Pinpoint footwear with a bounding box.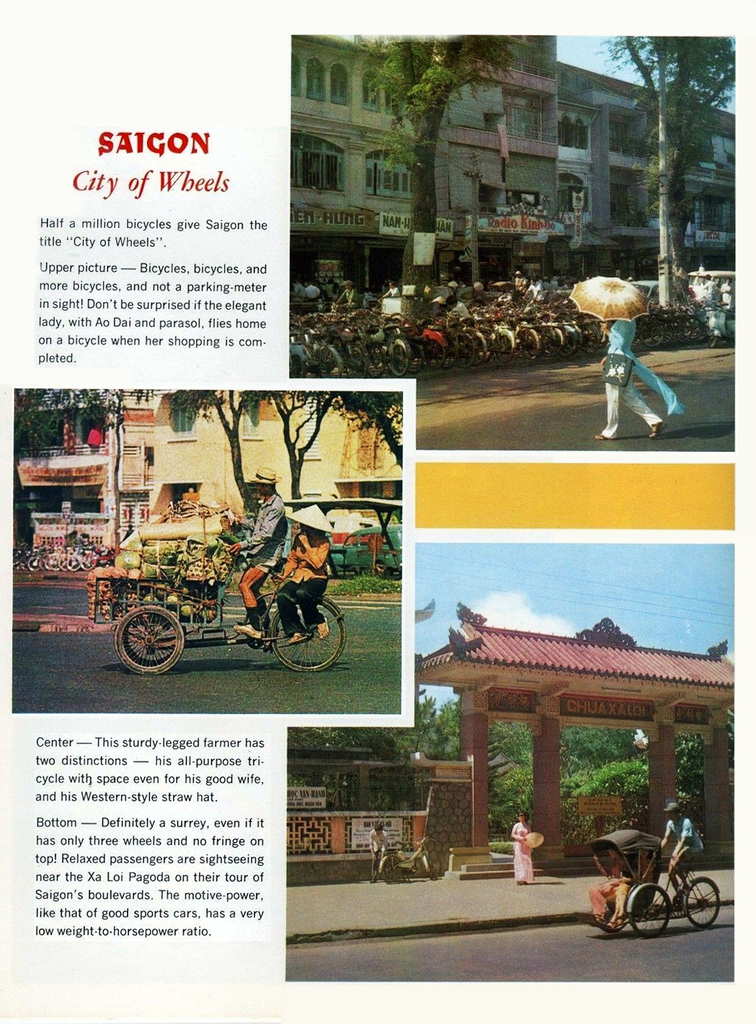
{"left": 314, "top": 614, "right": 328, "bottom": 638}.
